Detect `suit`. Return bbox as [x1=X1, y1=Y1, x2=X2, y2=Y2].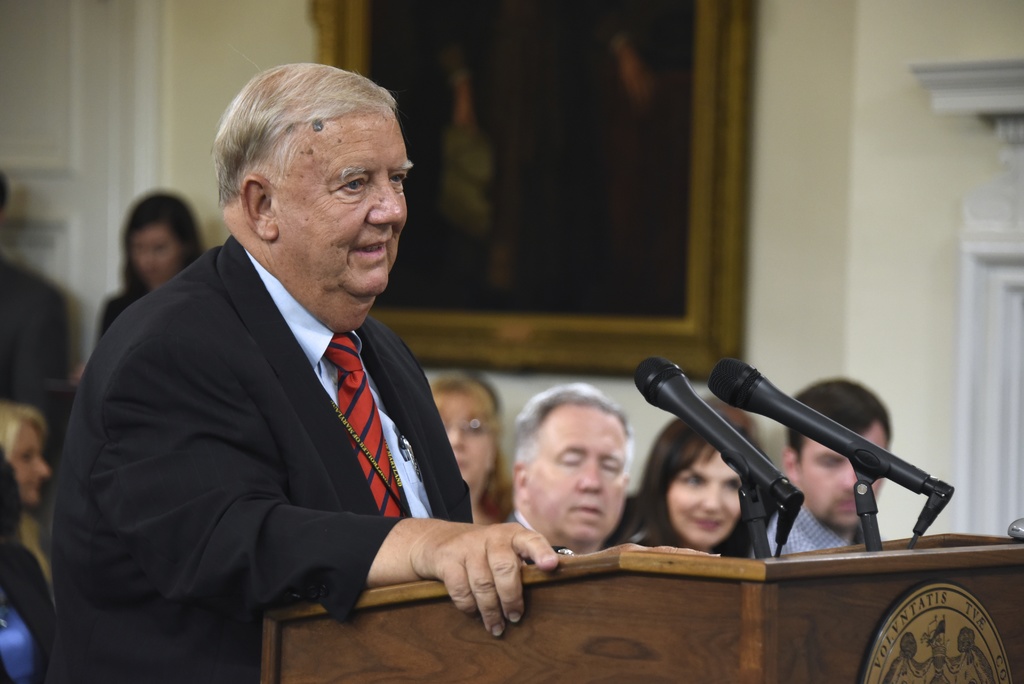
[x1=131, y1=202, x2=537, y2=655].
